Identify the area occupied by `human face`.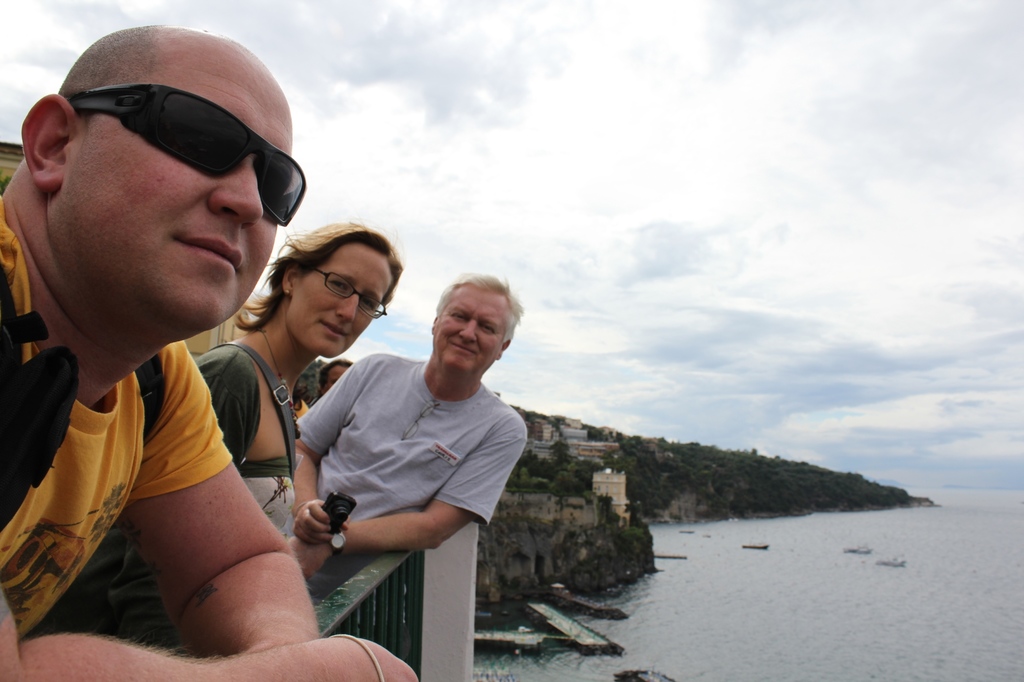
Area: 437/286/506/374.
